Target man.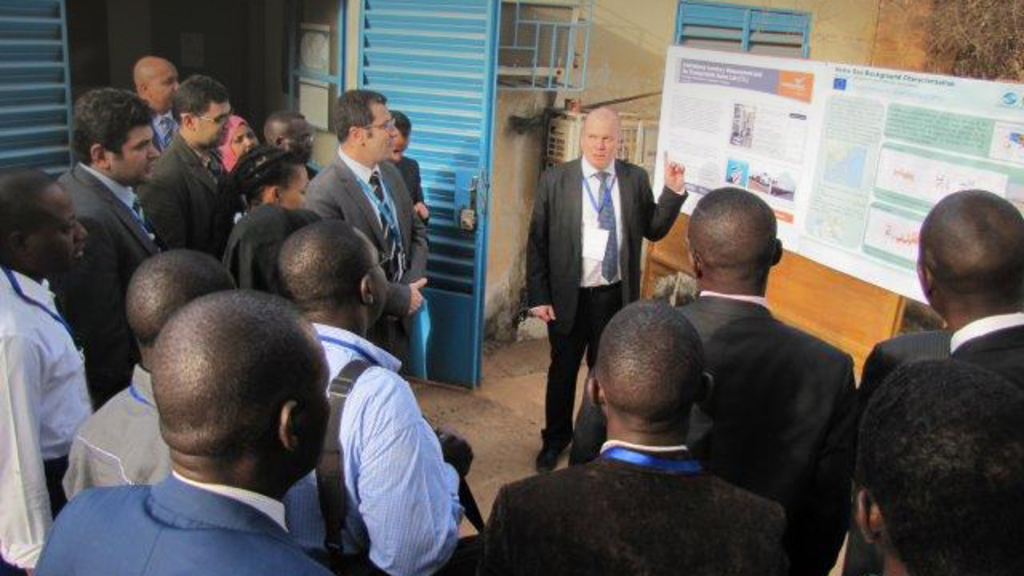
Target region: 56,86,166,408.
